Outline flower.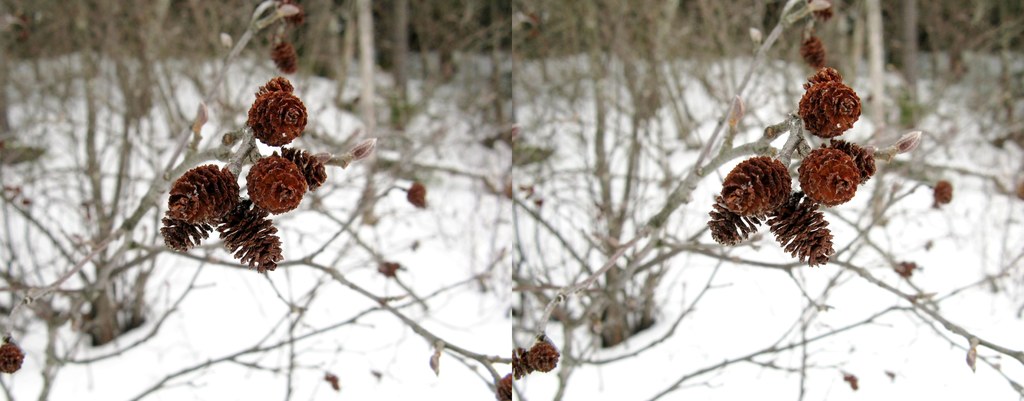
Outline: (245, 155, 308, 216).
